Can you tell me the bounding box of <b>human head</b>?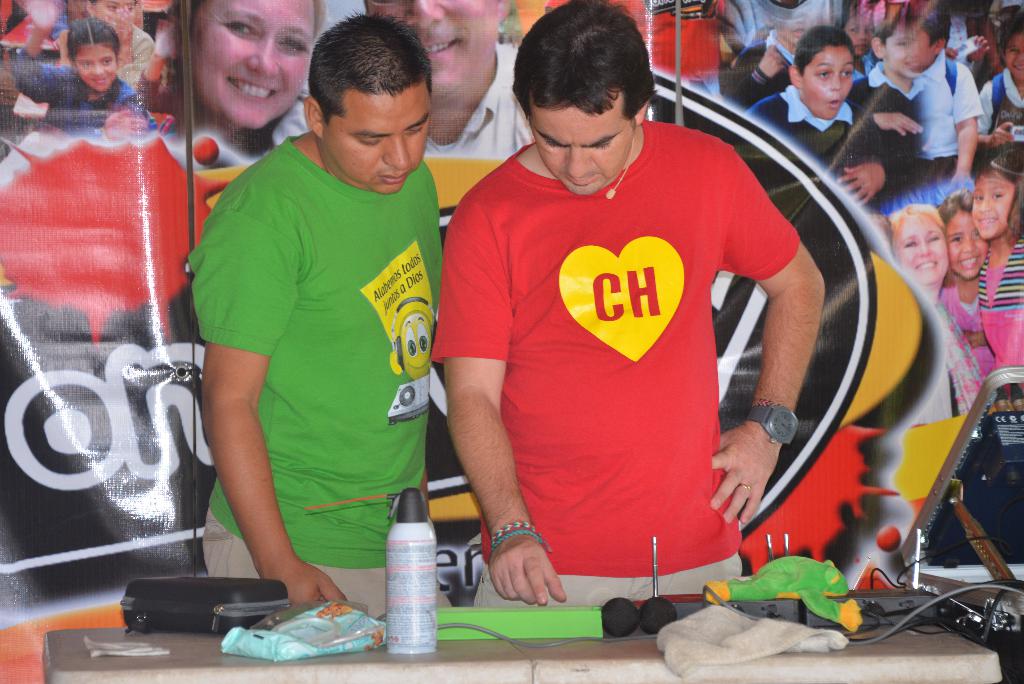
bbox(515, 2, 656, 199).
